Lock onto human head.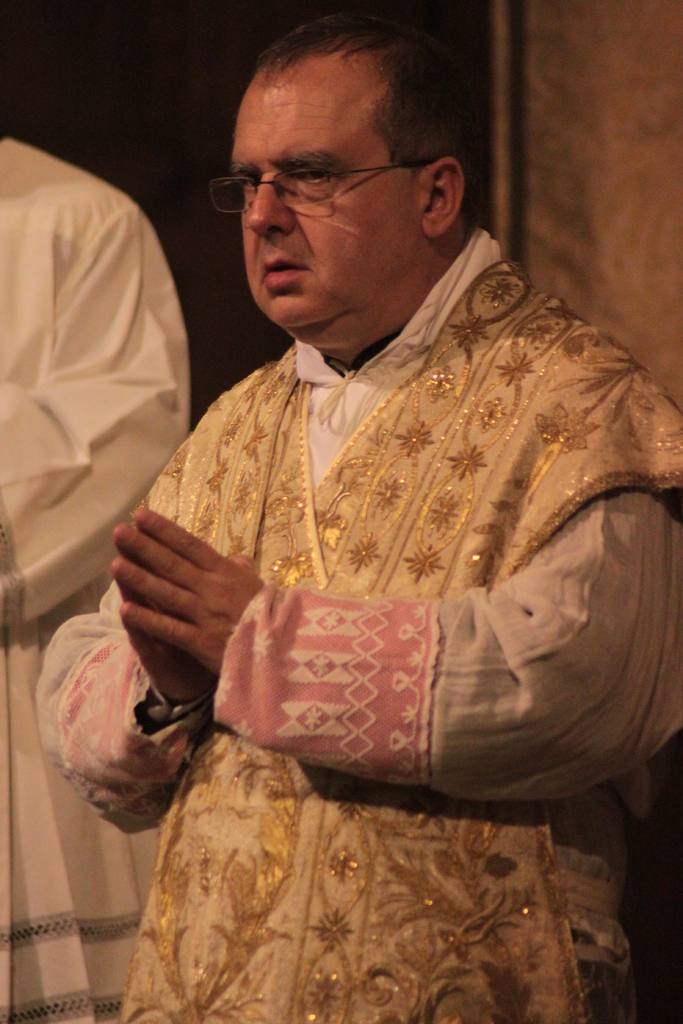
Locked: 210/12/489/307.
